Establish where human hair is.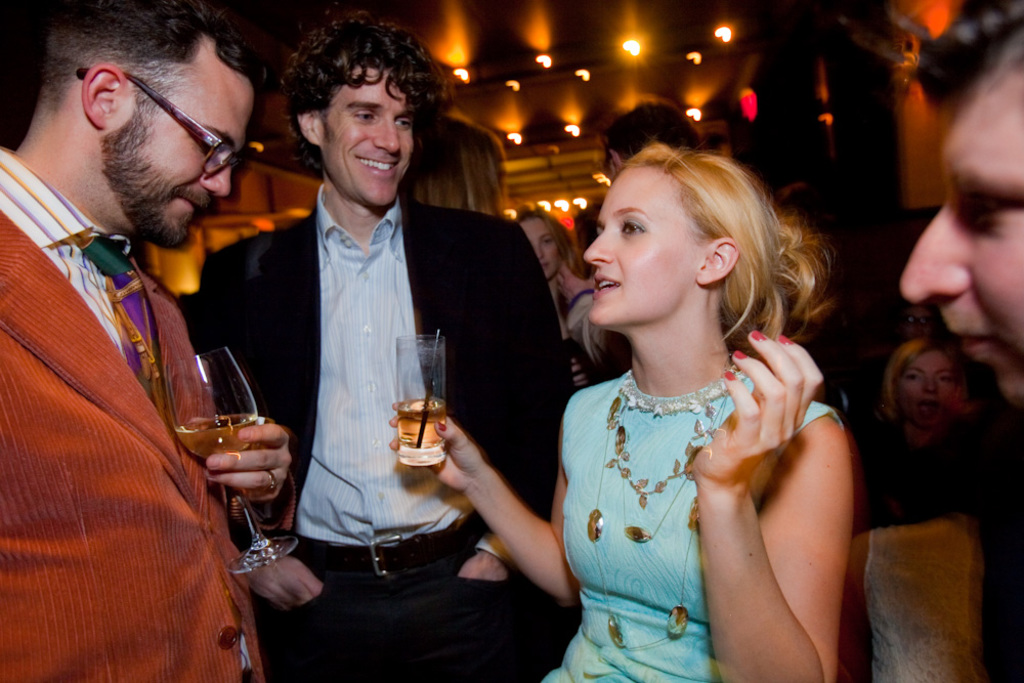
Established at <bbox>407, 108, 514, 220</bbox>.
